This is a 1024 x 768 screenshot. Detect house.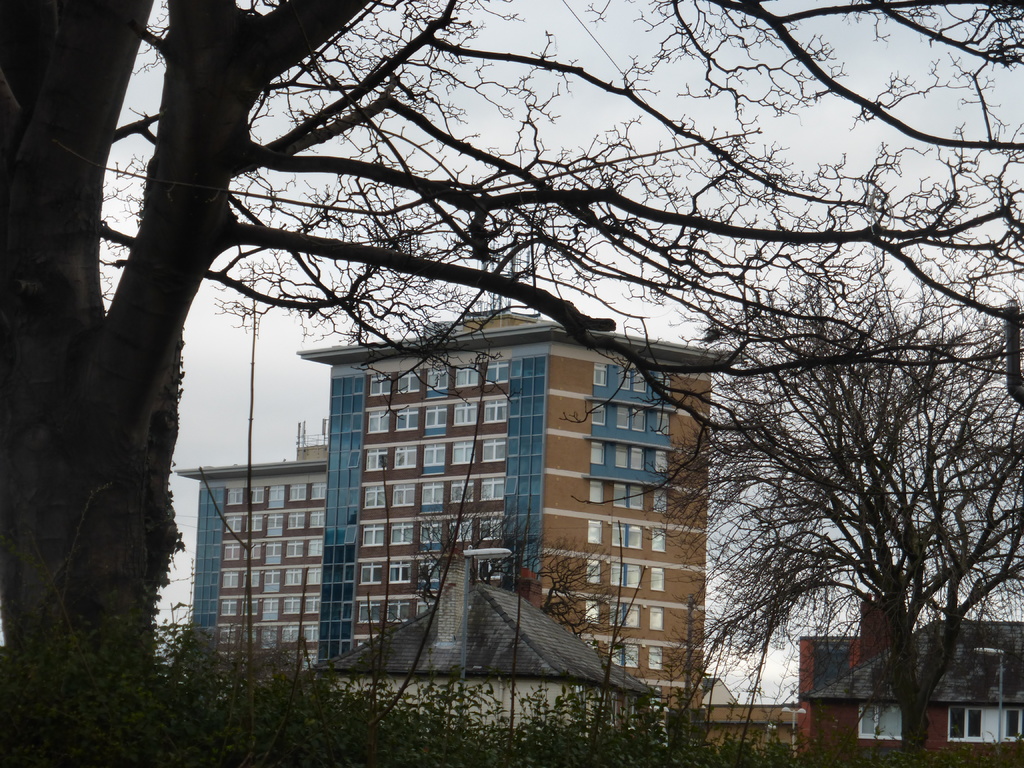
[801, 592, 1023, 767].
